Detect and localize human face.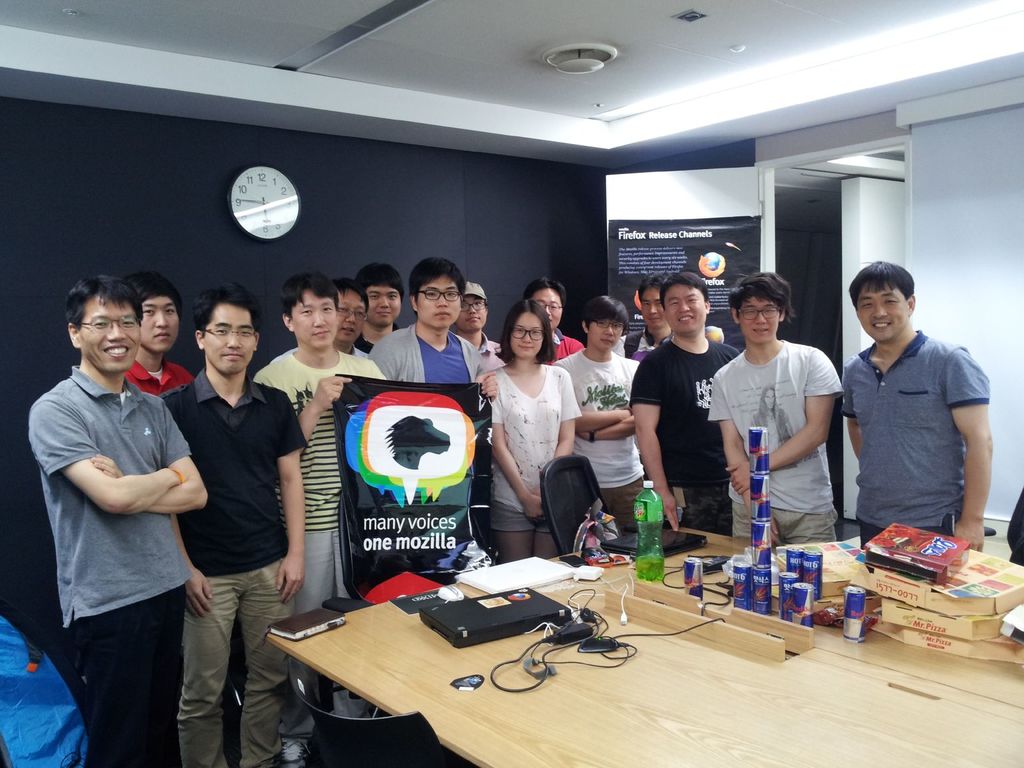
Localized at [83, 295, 143, 371].
